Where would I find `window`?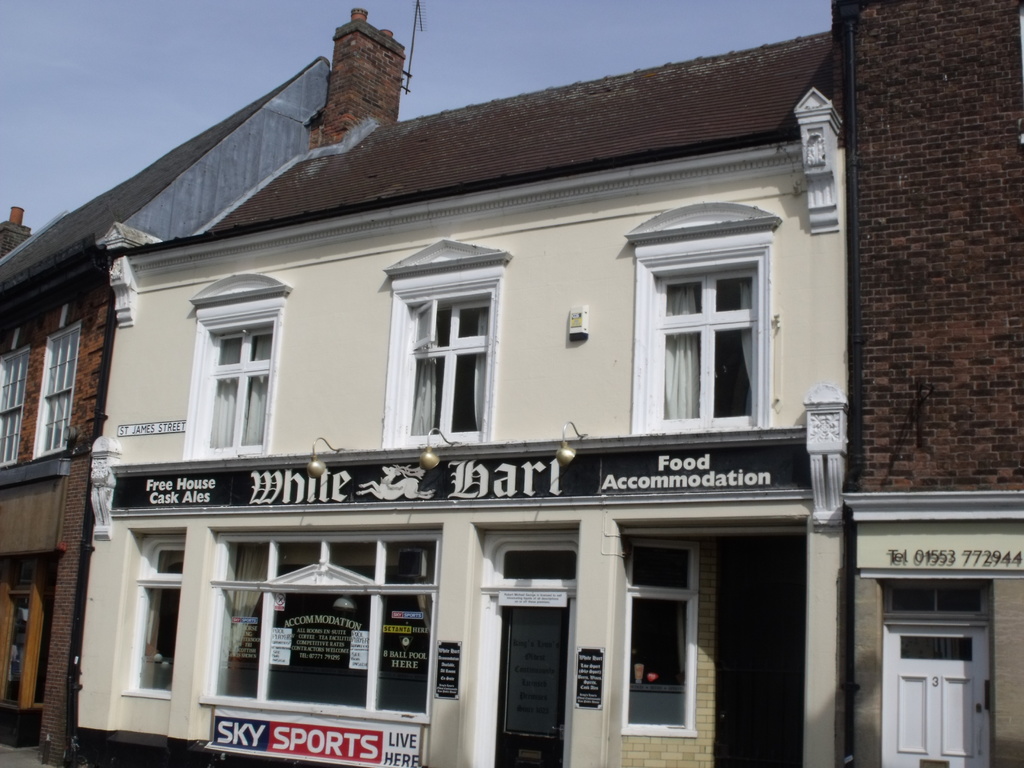
At l=29, t=317, r=85, b=456.
